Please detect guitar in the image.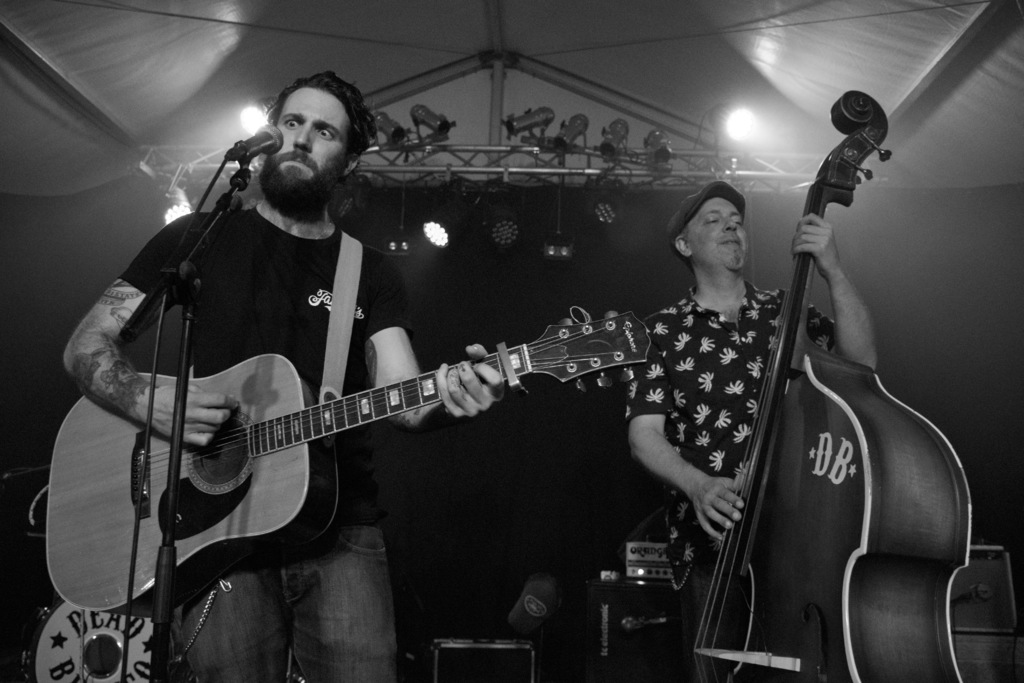
bbox(689, 86, 973, 682).
